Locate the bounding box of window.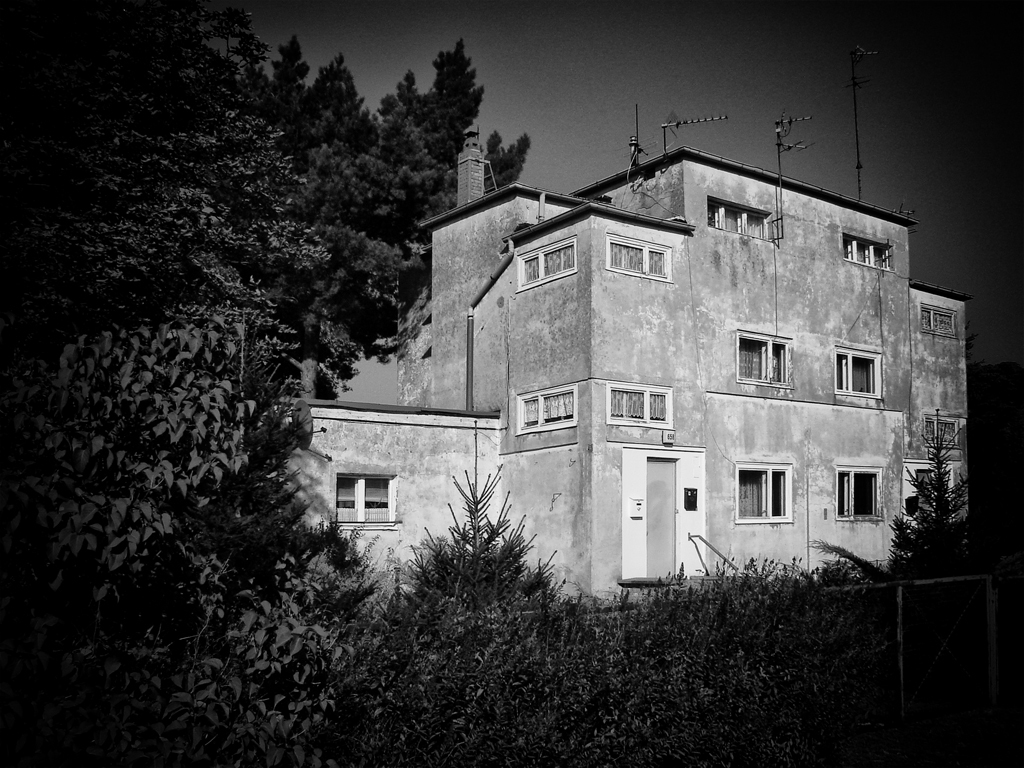
Bounding box: l=707, t=195, r=766, b=241.
